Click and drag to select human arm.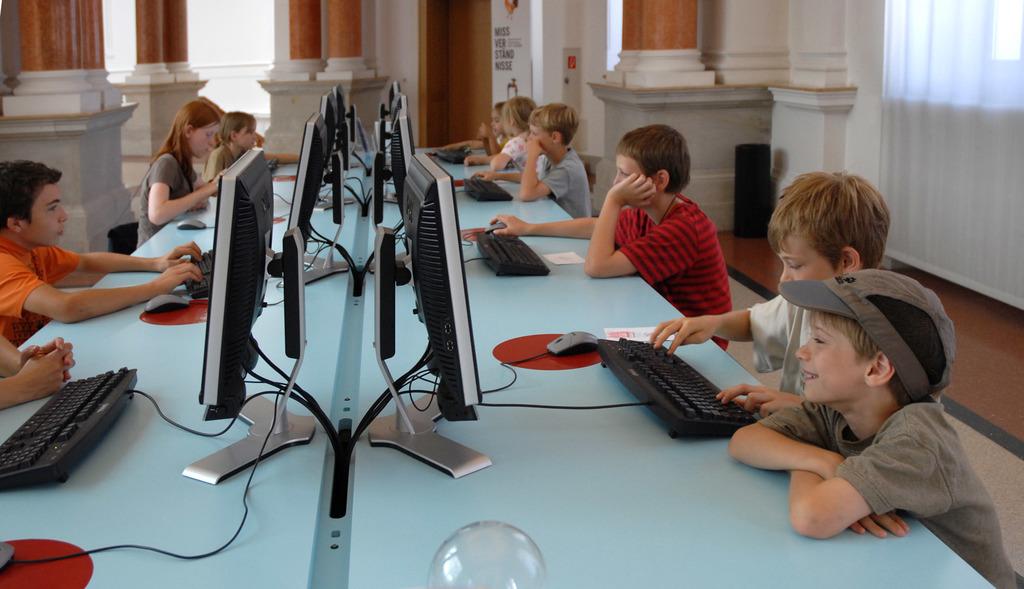
Selection: region(783, 405, 942, 544).
